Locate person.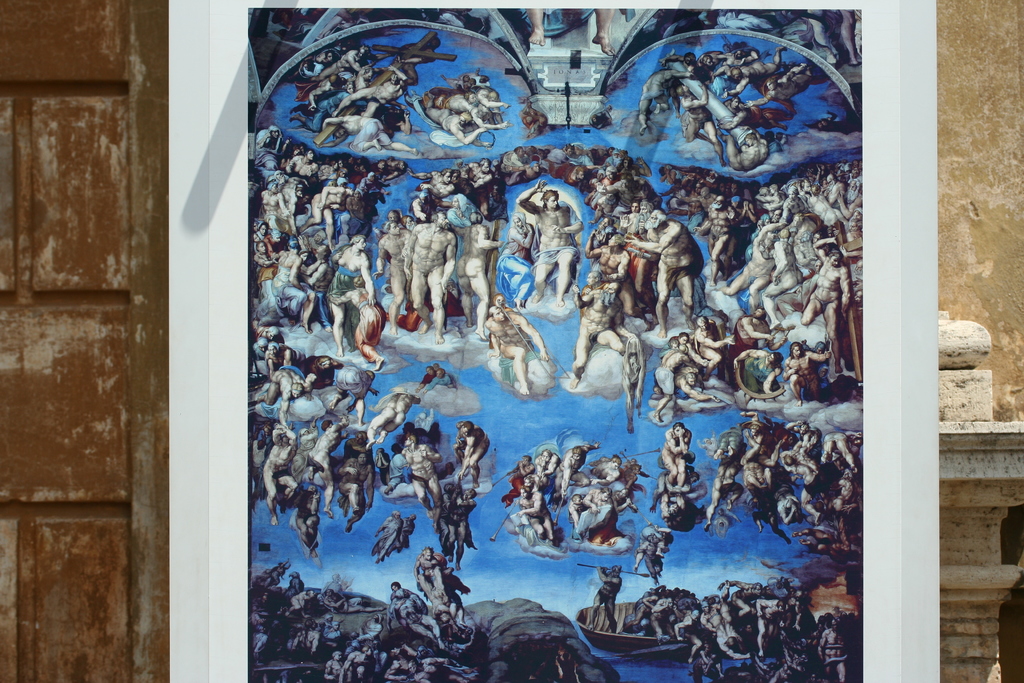
Bounding box: [left=657, top=383, right=671, bottom=396].
